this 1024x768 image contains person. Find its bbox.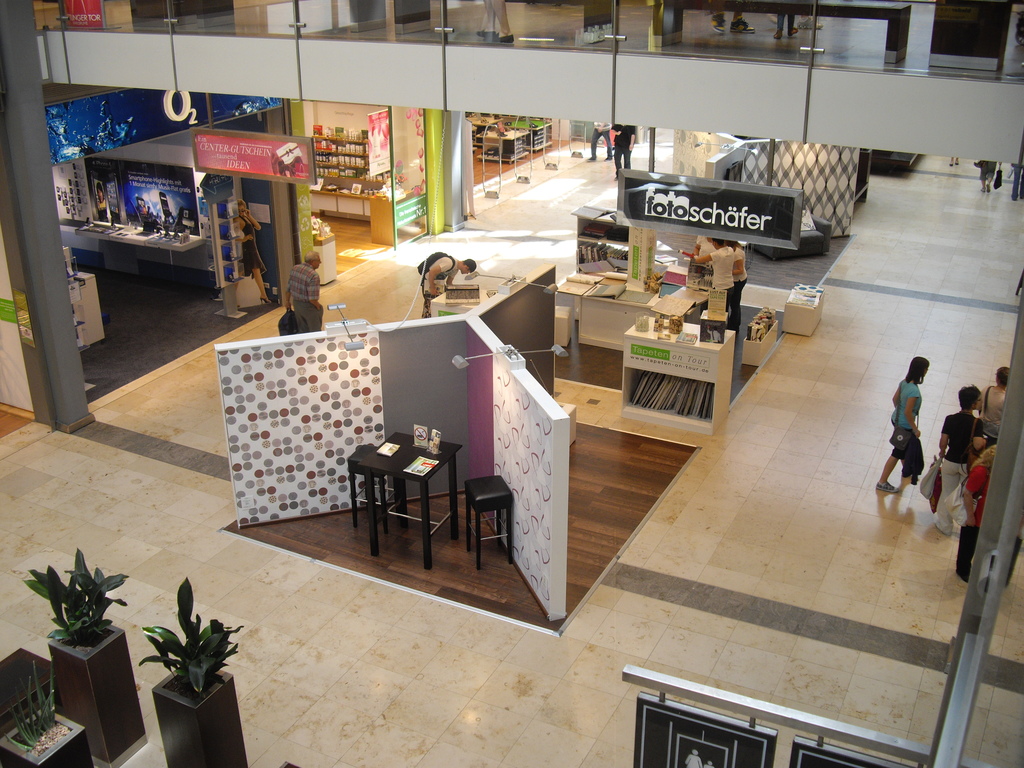
select_region(948, 156, 961, 166).
